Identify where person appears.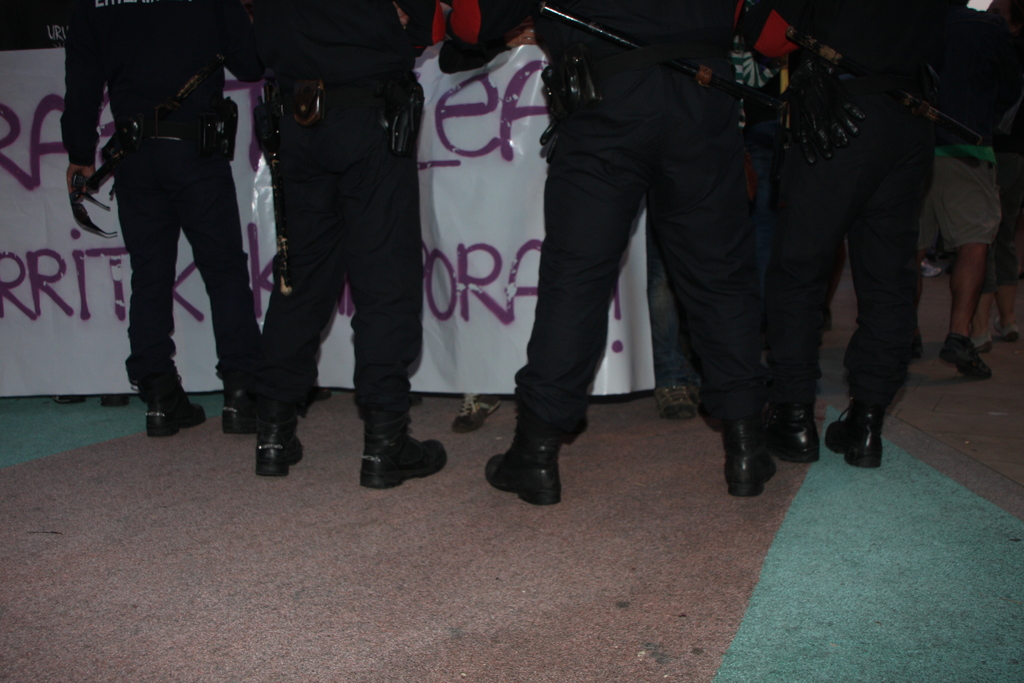
Appears at (68, 0, 269, 433).
